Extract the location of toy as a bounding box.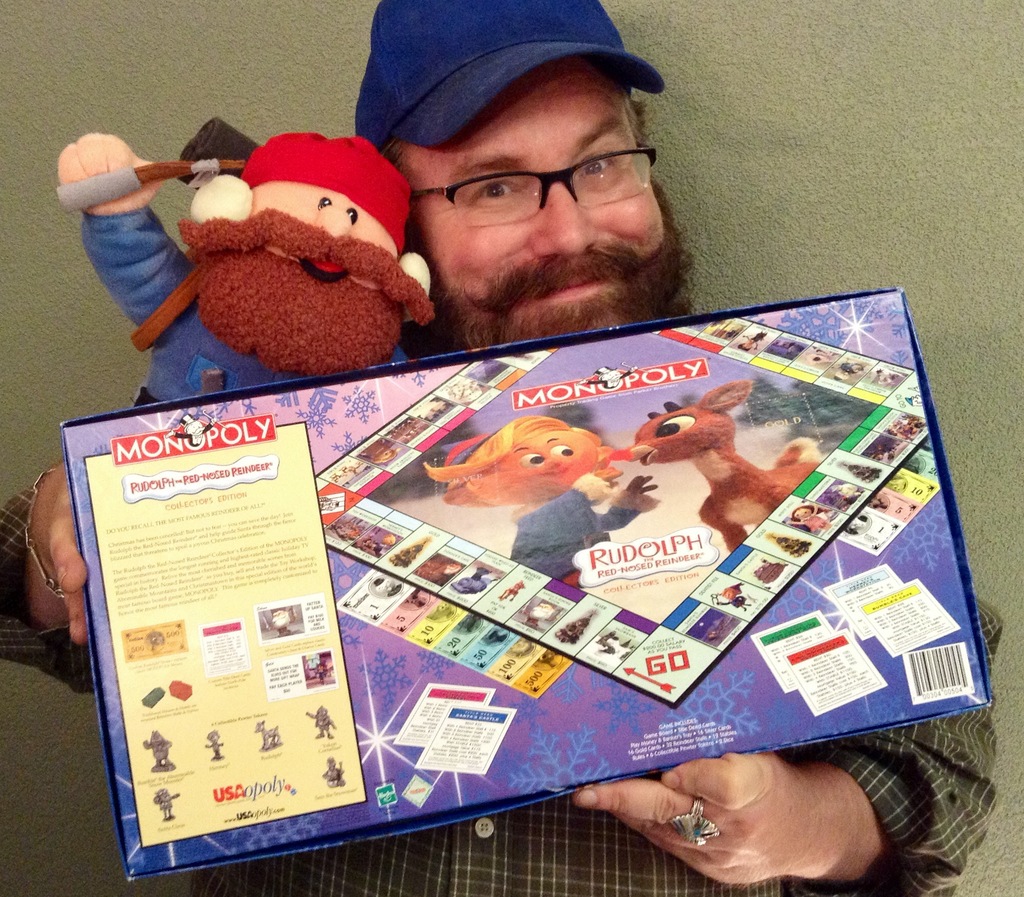
box=[783, 506, 828, 526].
